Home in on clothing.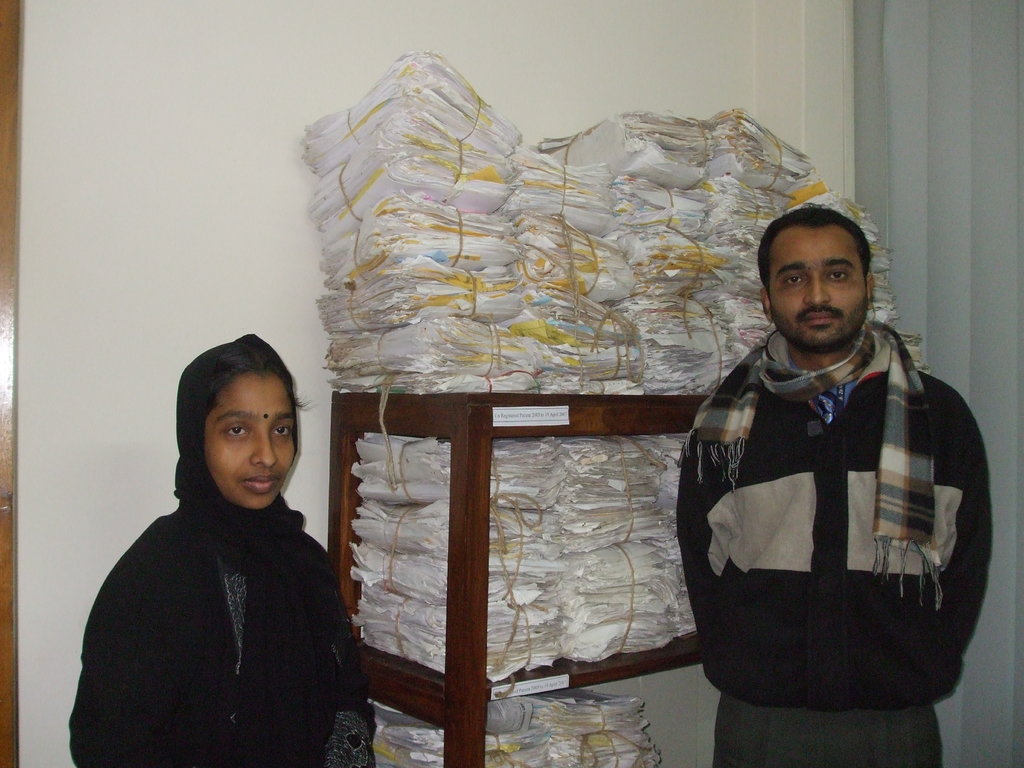
Homed in at (80, 433, 371, 758).
